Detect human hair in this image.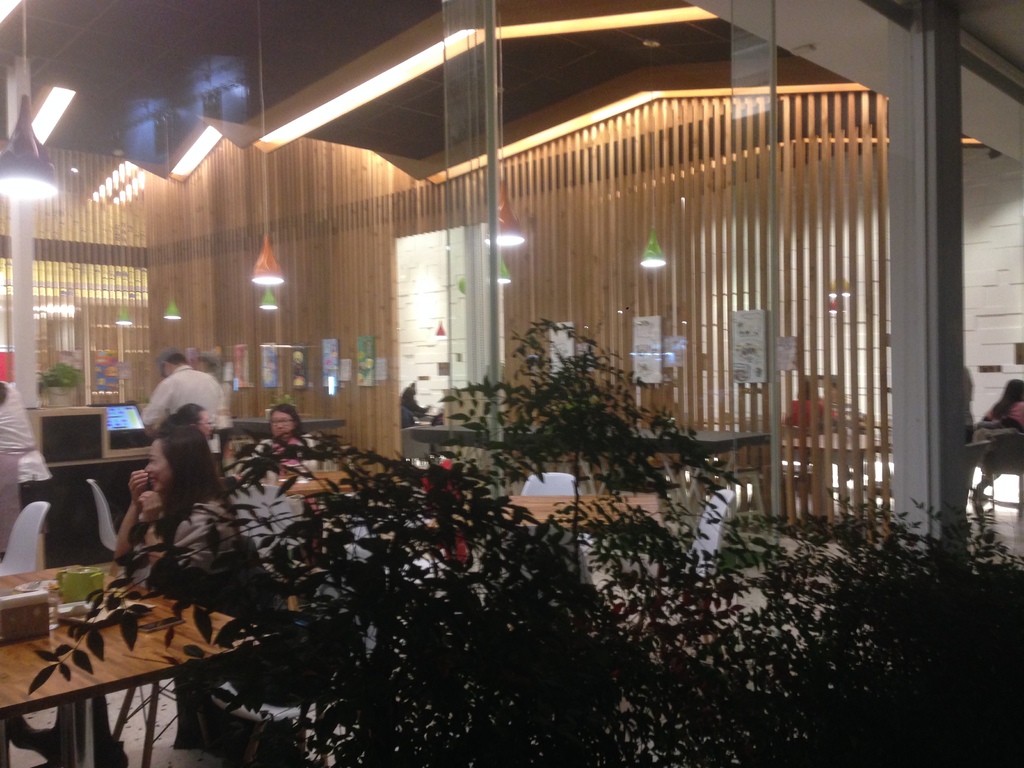
Detection: box(152, 420, 241, 544).
